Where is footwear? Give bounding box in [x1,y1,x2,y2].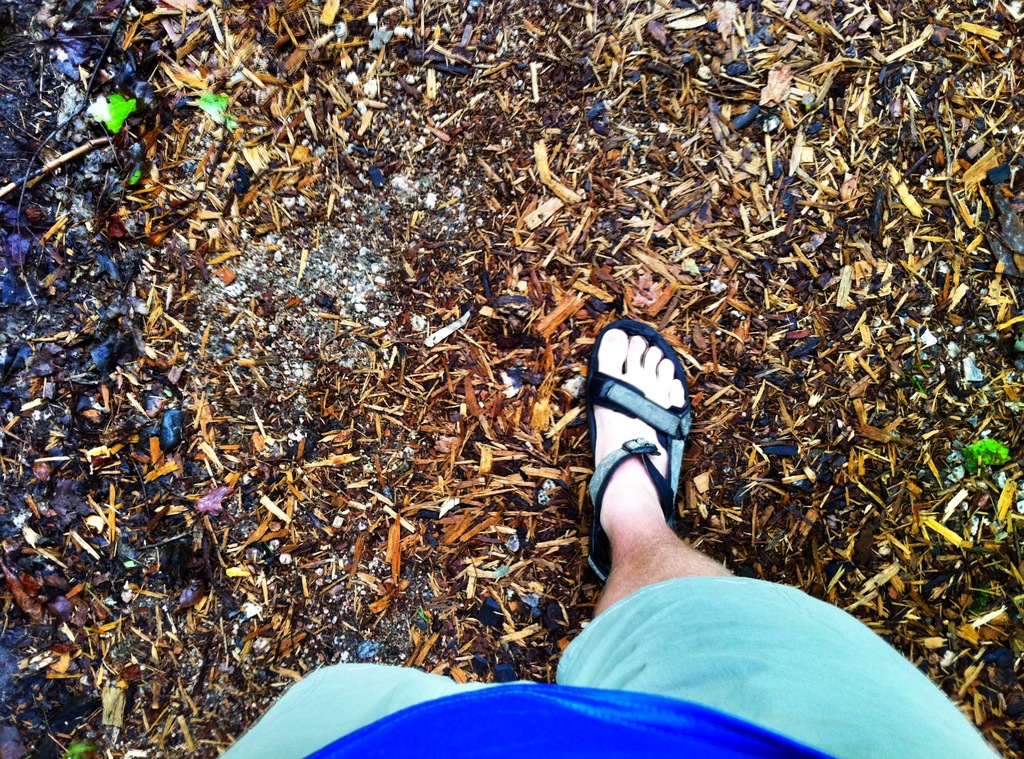
[583,316,716,591].
